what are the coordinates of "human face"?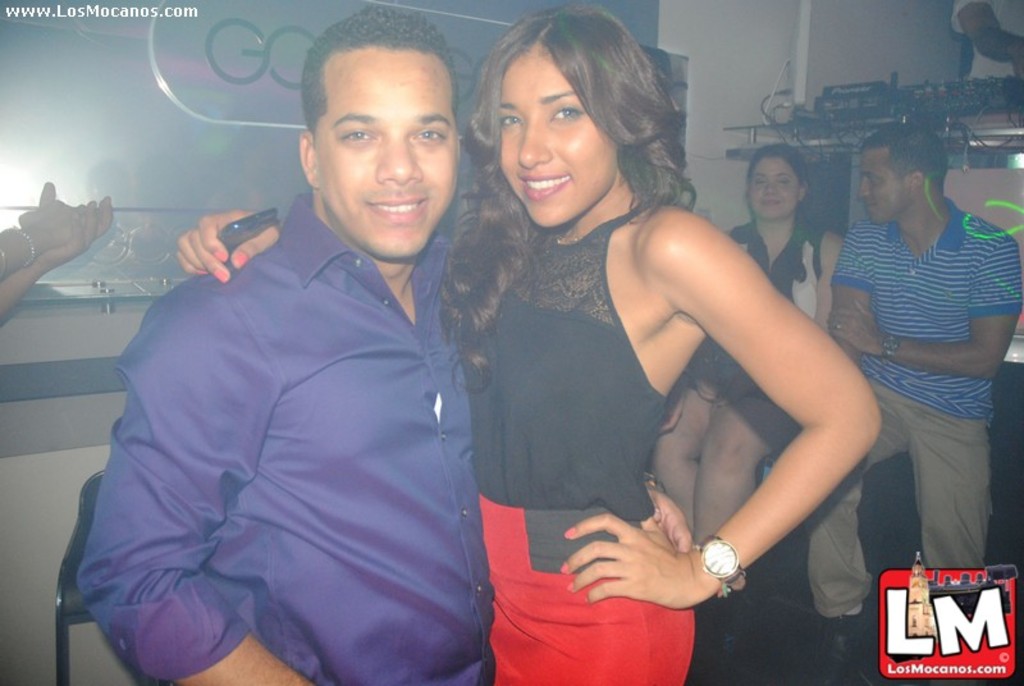
{"left": 316, "top": 47, "right": 453, "bottom": 259}.
